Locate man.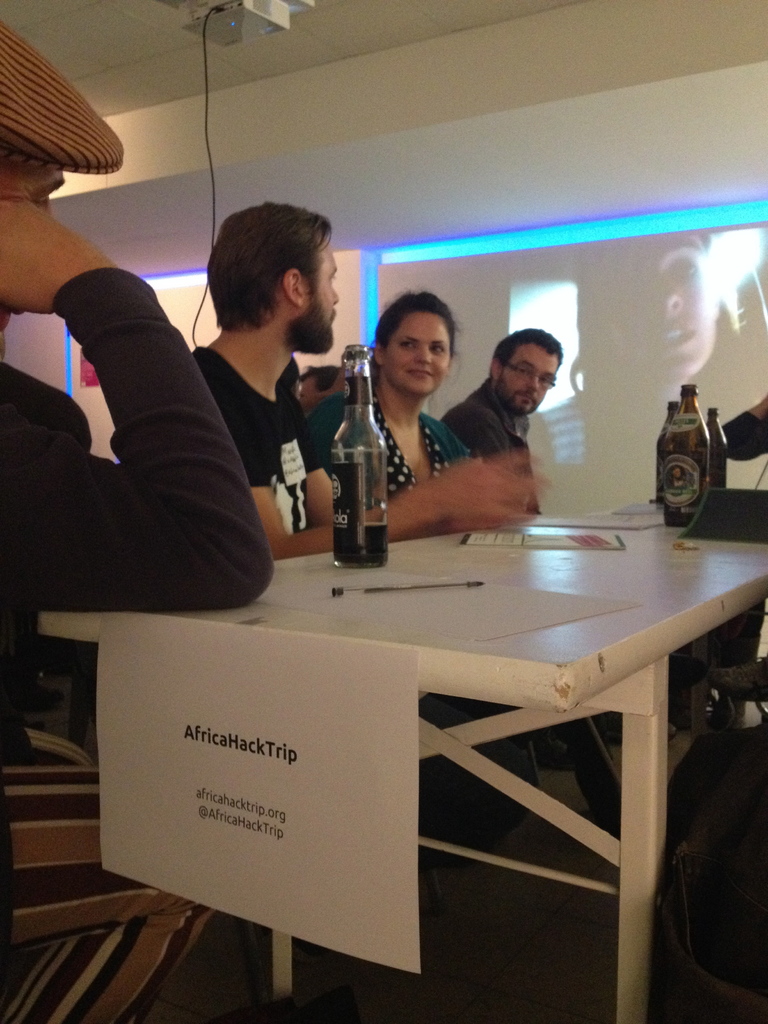
Bounding box: x1=591, y1=218, x2=762, y2=557.
